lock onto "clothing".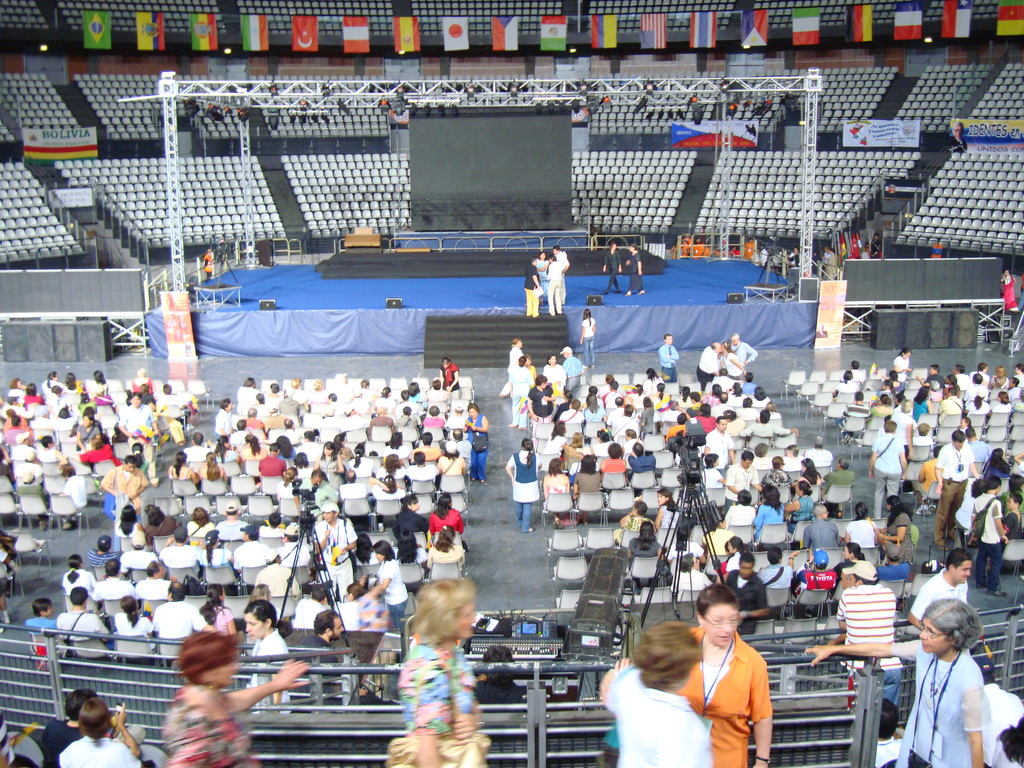
Locked: detection(523, 262, 539, 318).
